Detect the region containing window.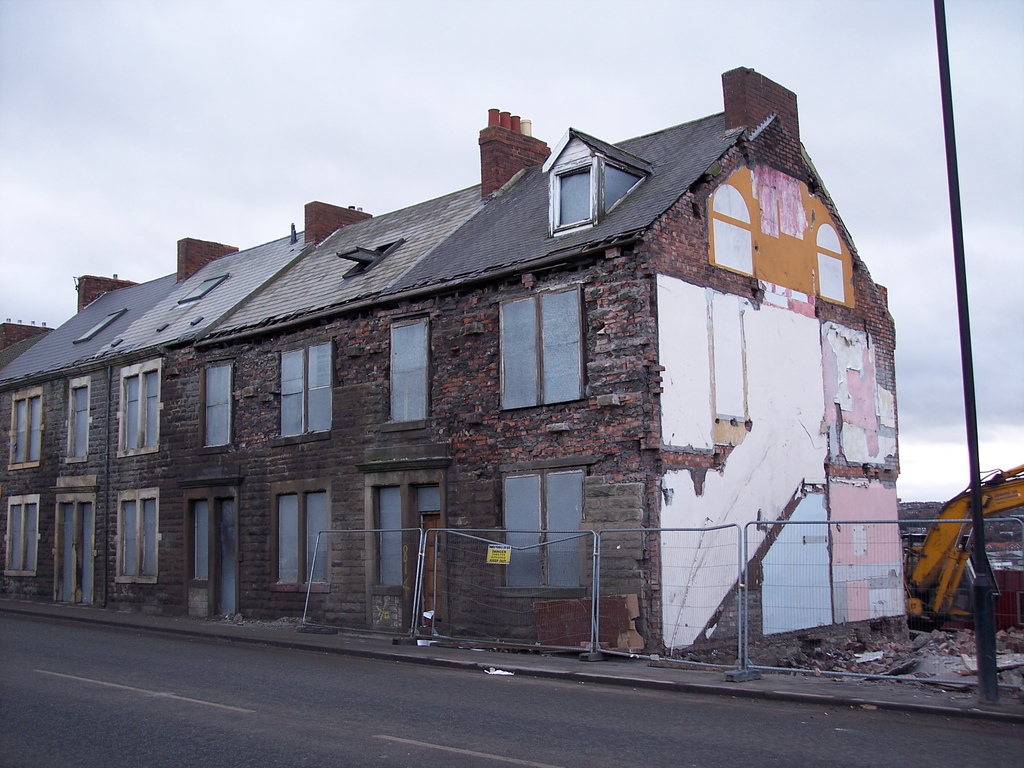
<region>712, 187, 758, 278</region>.
